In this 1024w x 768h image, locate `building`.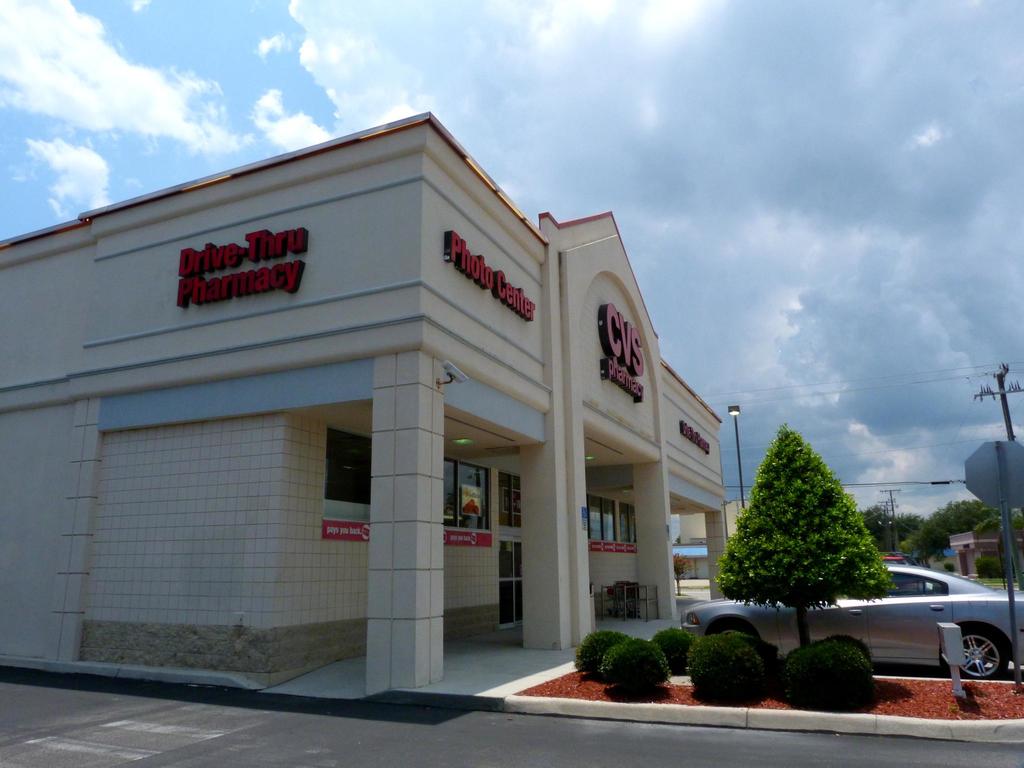
Bounding box: <box>1,104,749,734</box>.
